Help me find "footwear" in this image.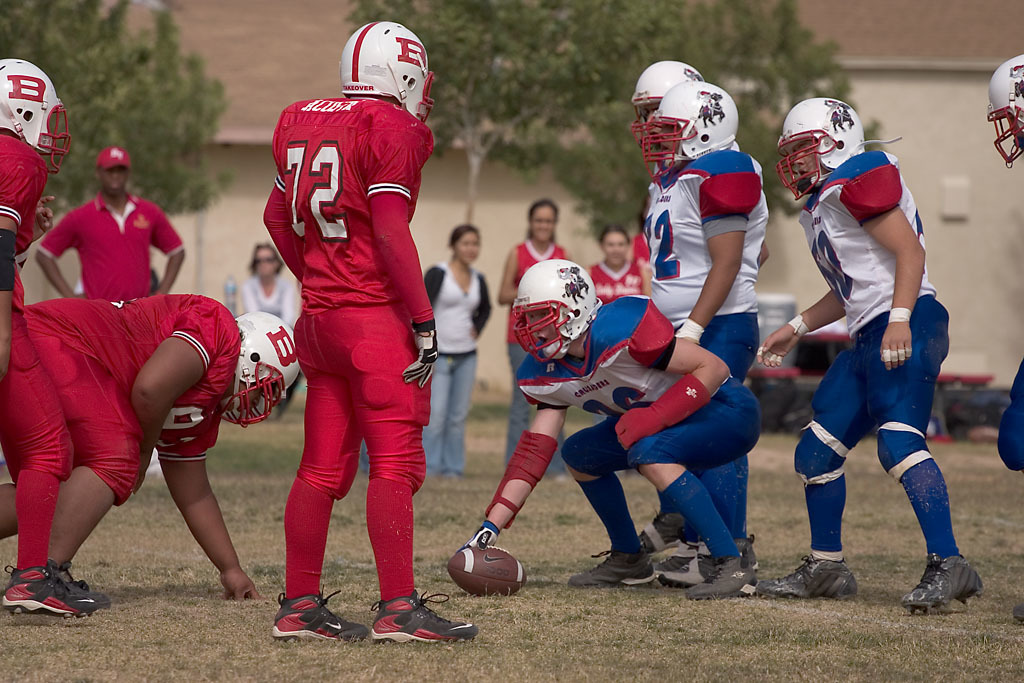
Found it: (left=52, top=561, right=114, bottom=611).
